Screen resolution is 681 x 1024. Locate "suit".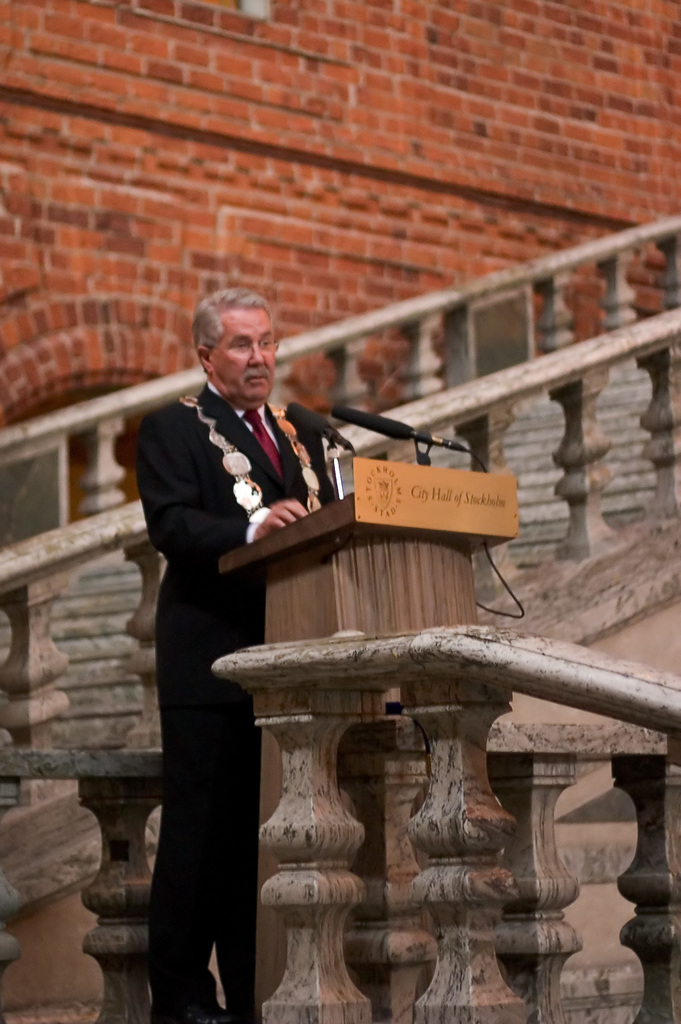
left=110, top=366, right=345, bottom=911.
